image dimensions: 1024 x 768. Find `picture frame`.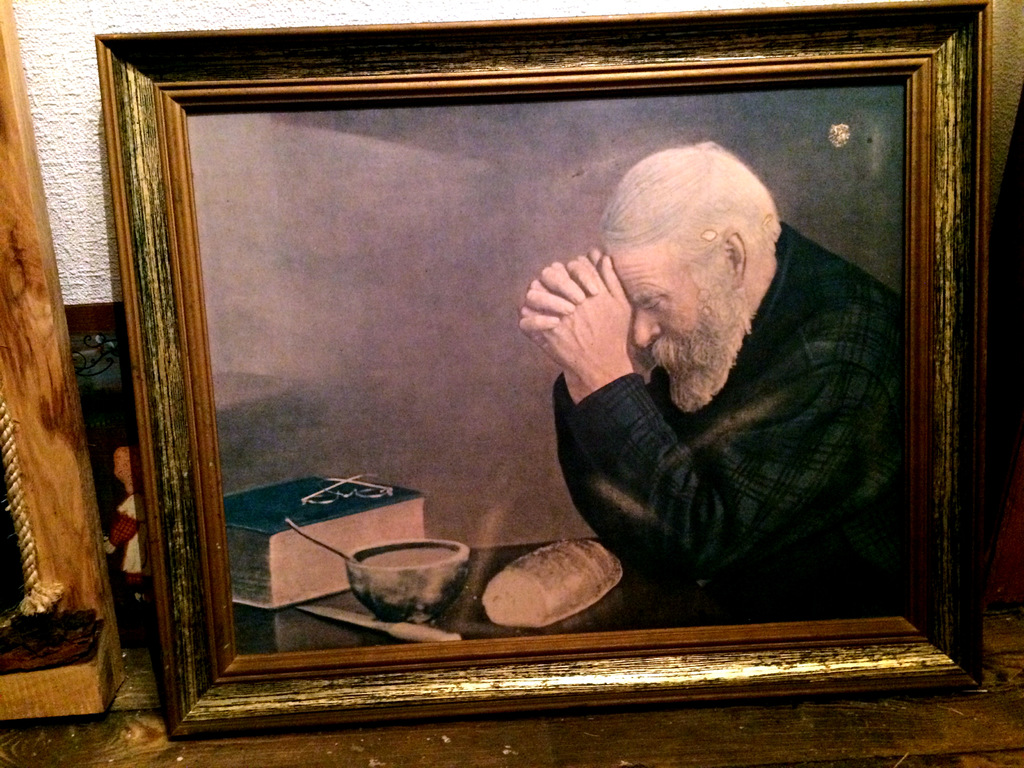
rect(93, 2, 990, 744).
